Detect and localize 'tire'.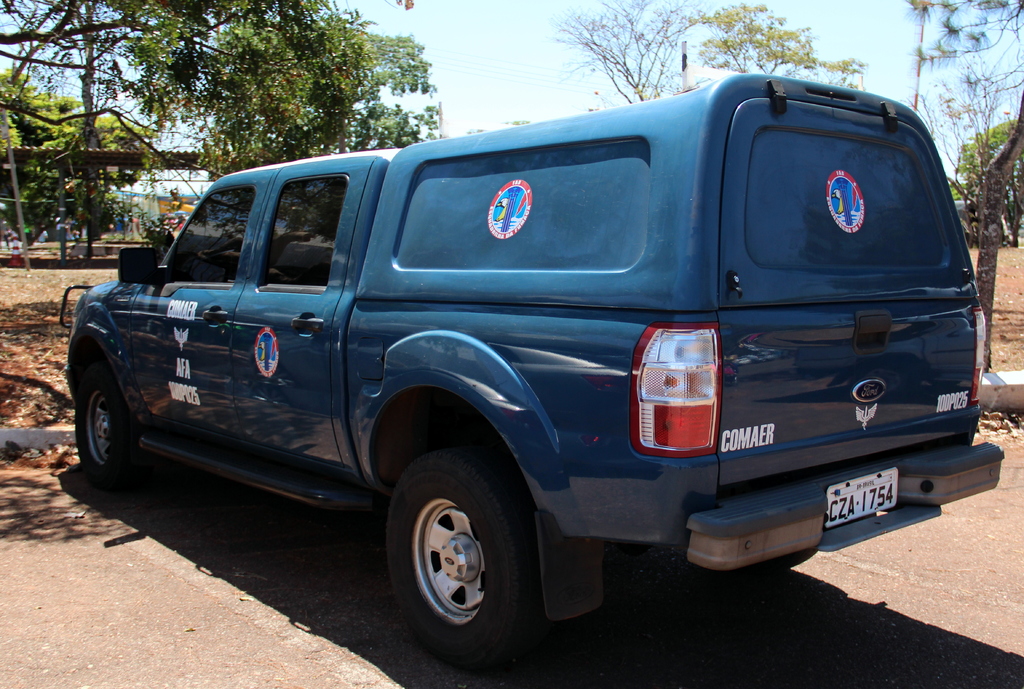
Localized at crop(69, 358, 154, 492).
